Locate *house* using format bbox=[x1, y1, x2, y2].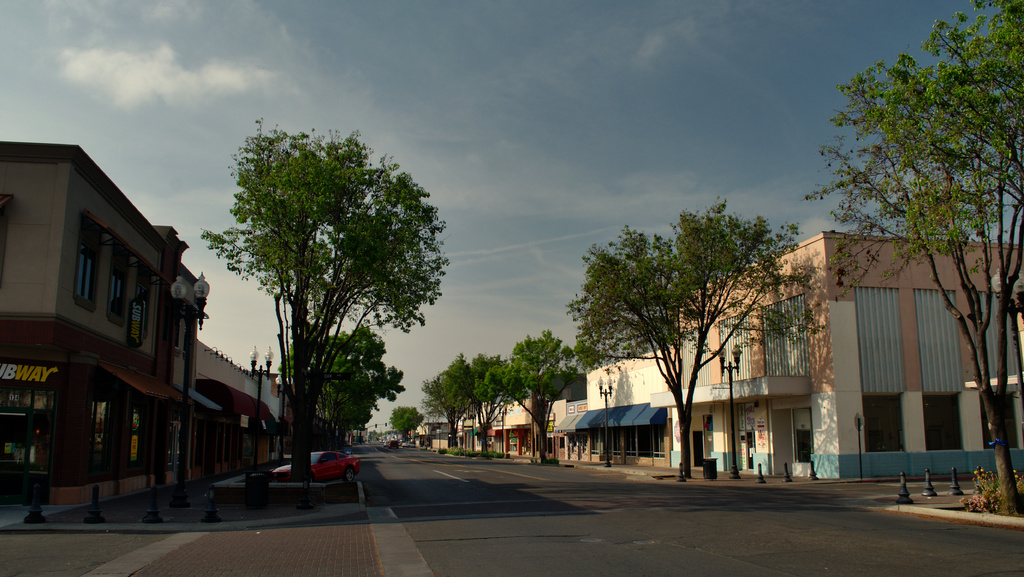
bbox=[0, 142, 253, 505].
